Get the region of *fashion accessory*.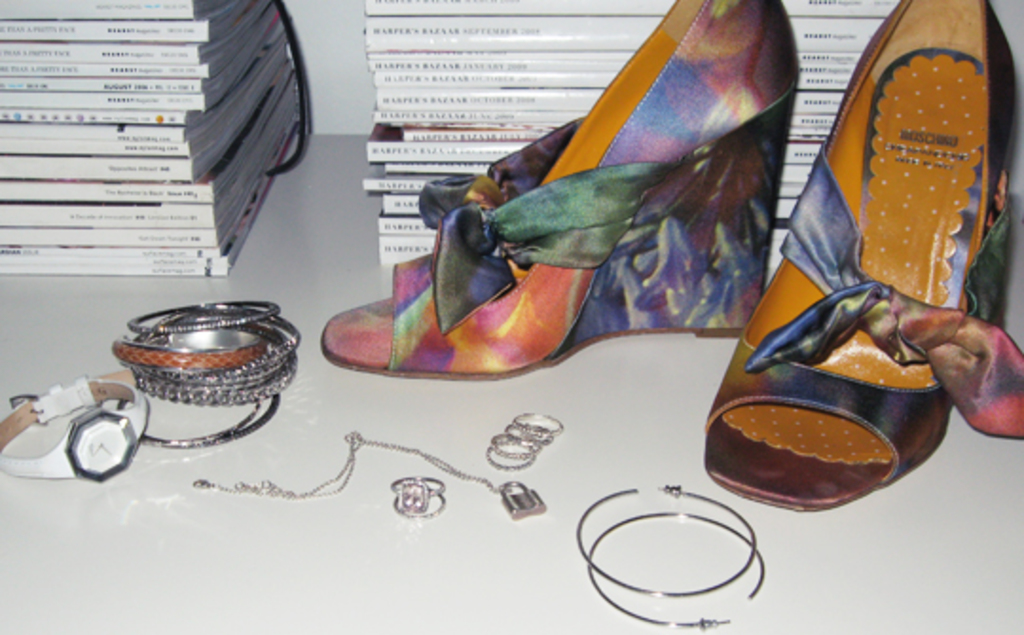
[0, 366, 148, 480].
